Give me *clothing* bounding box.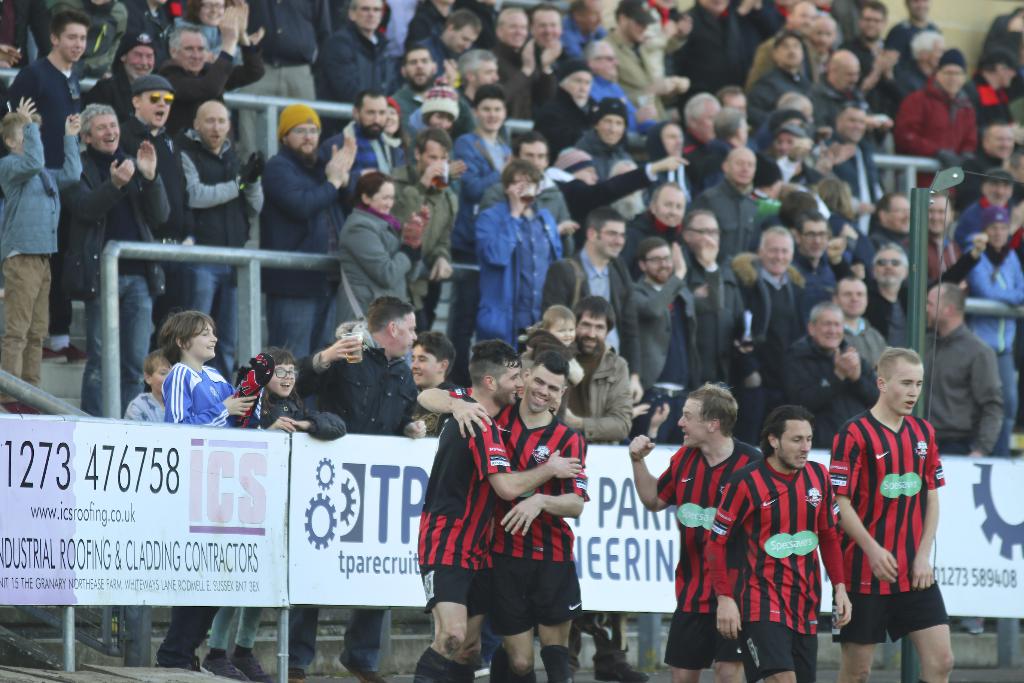
locate(204, 394, 346, 654).
